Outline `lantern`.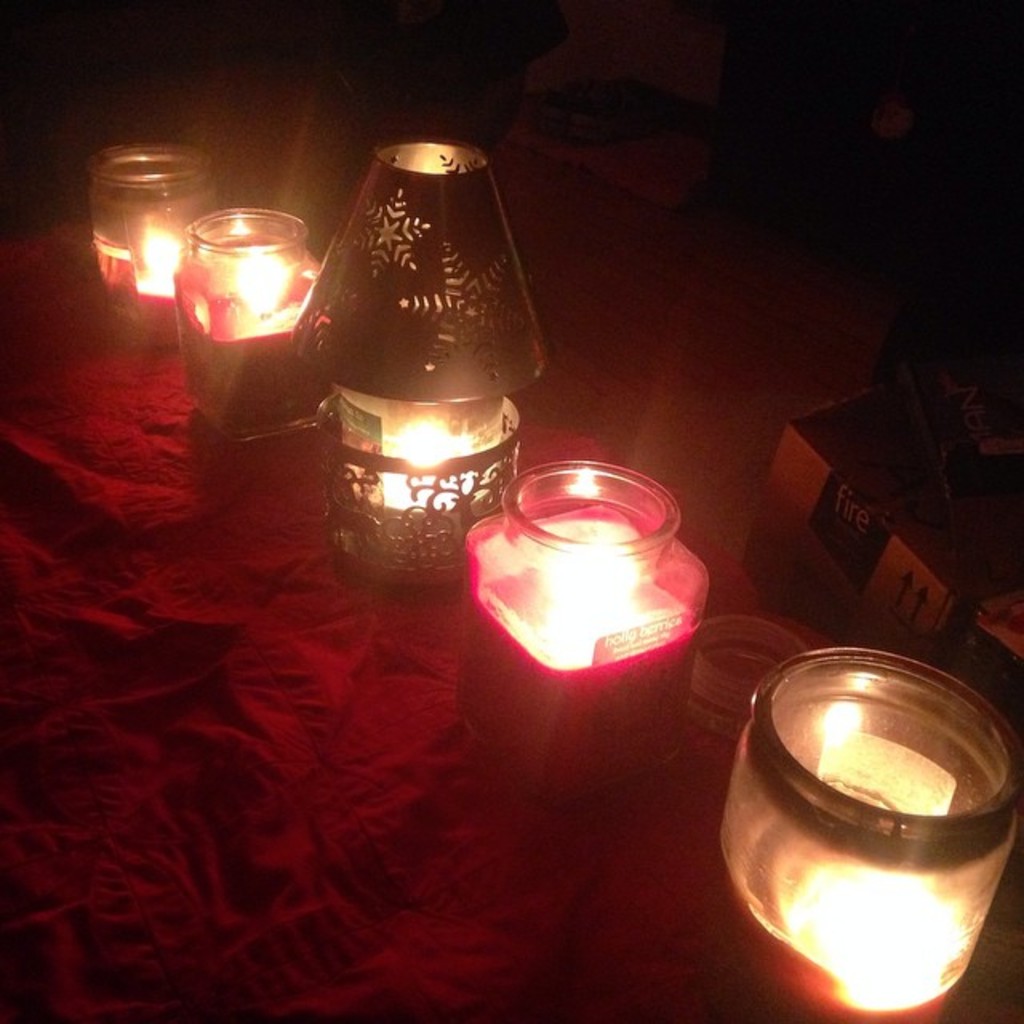
Outline: {"x1": 725, "y1": 648, "x2": 1016, "y2": 1022}.
